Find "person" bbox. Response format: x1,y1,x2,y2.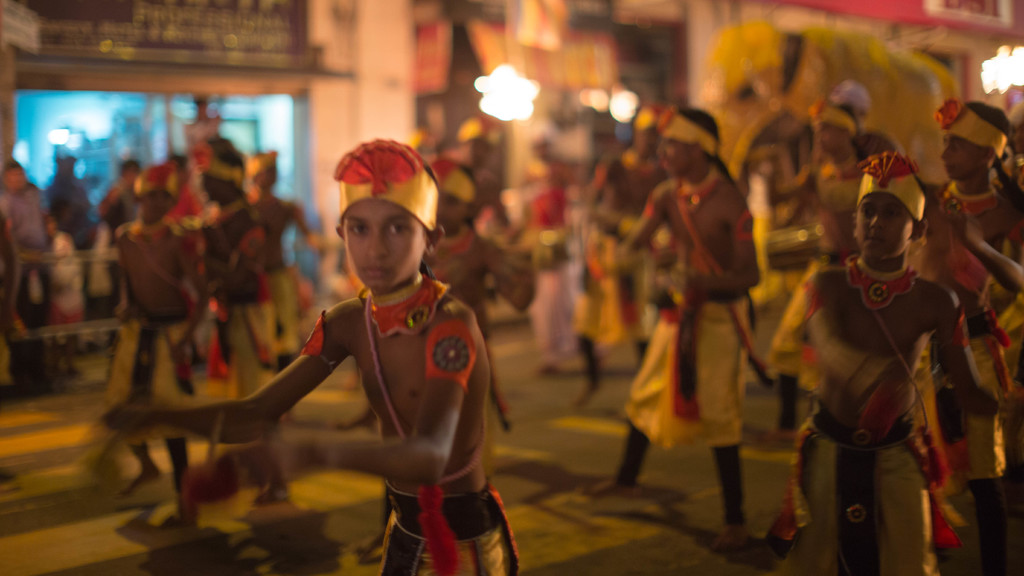
601,96,767,557.
